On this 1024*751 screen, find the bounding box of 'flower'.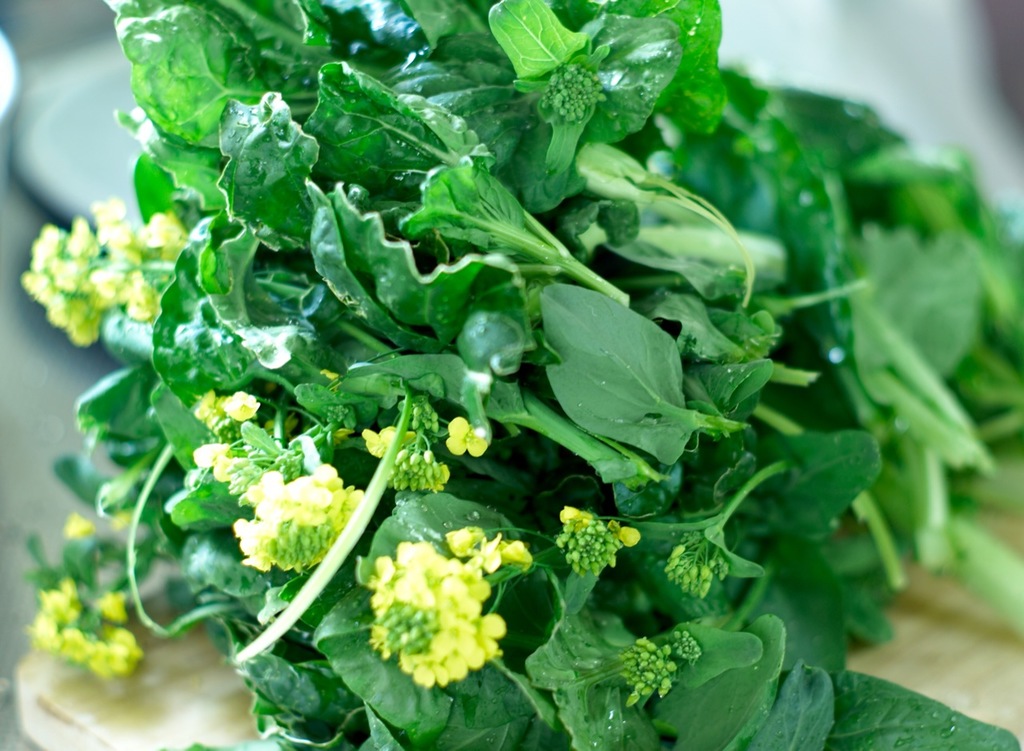
Bounding box: Rect(219, 390, 262, 425).
